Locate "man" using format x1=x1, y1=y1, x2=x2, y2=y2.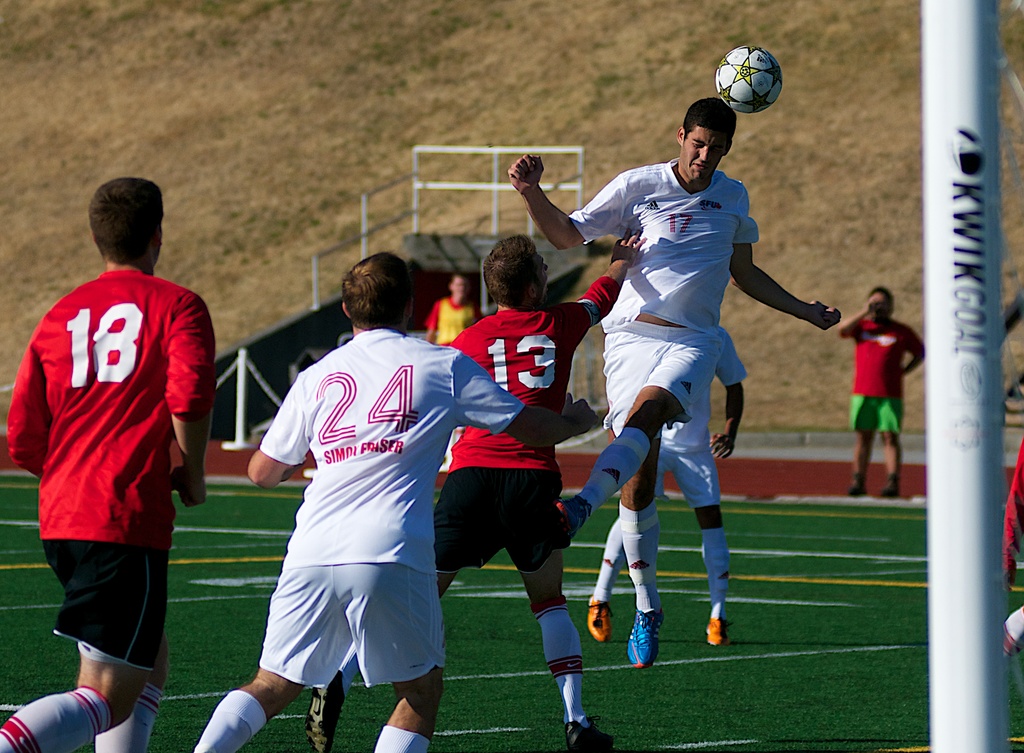
x1=507, y1=94, x2=838, y2=670.
